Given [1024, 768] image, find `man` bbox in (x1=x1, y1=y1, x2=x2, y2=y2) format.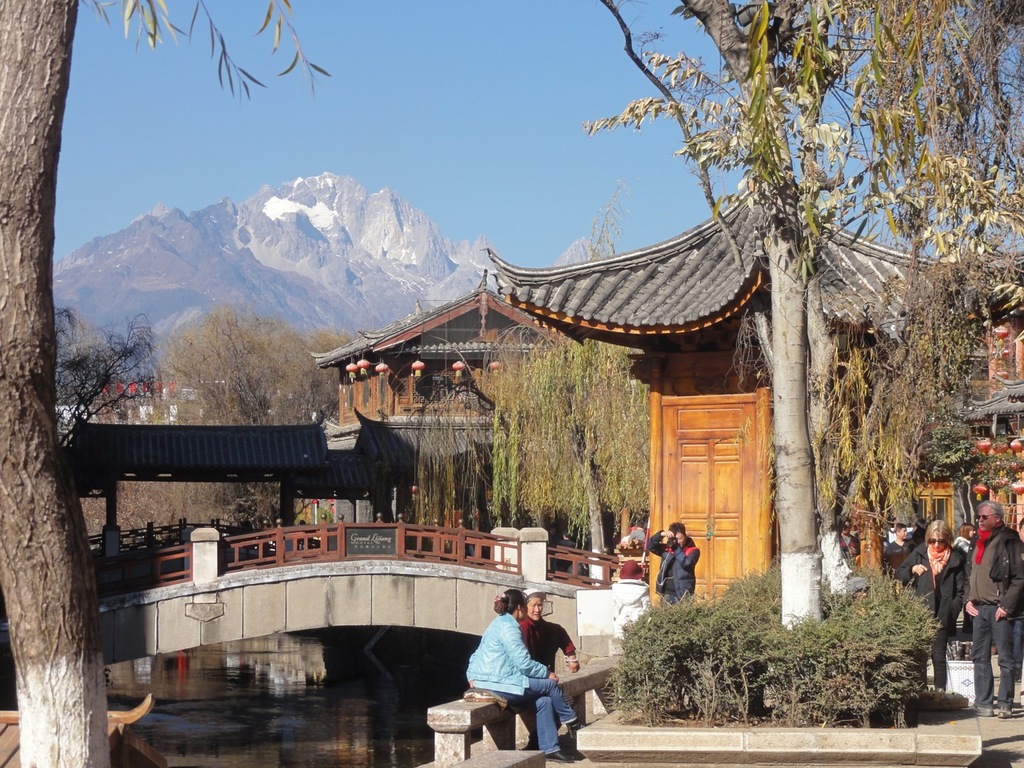
(x1=643, y1=522, x2=701, y2=603).
